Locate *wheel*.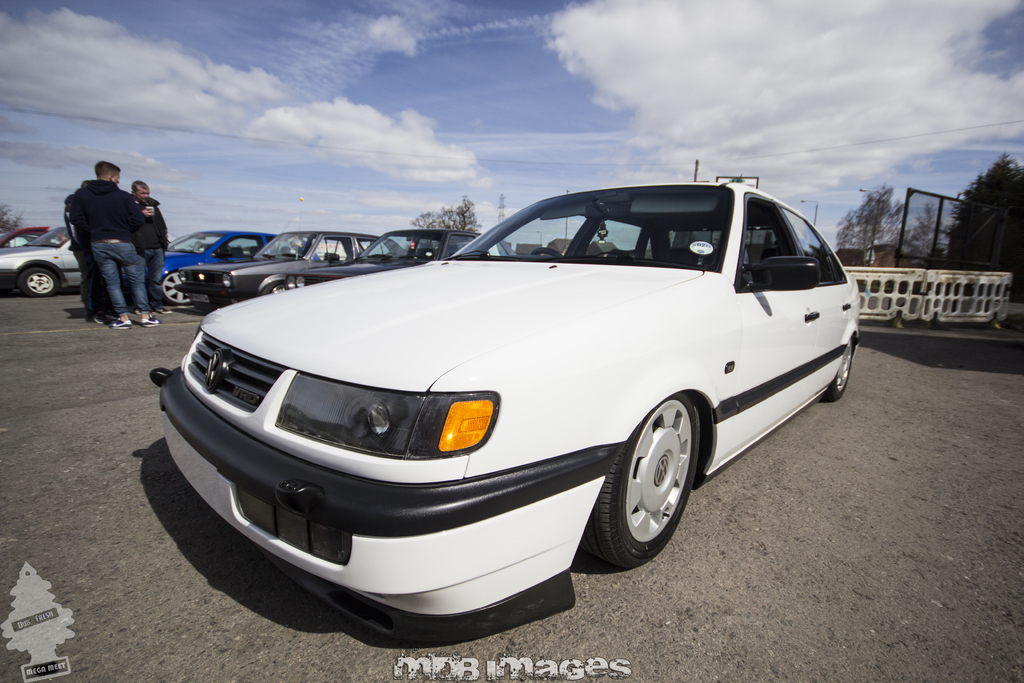
Bounding box: <region>16, 268, 56, 295</region>.
